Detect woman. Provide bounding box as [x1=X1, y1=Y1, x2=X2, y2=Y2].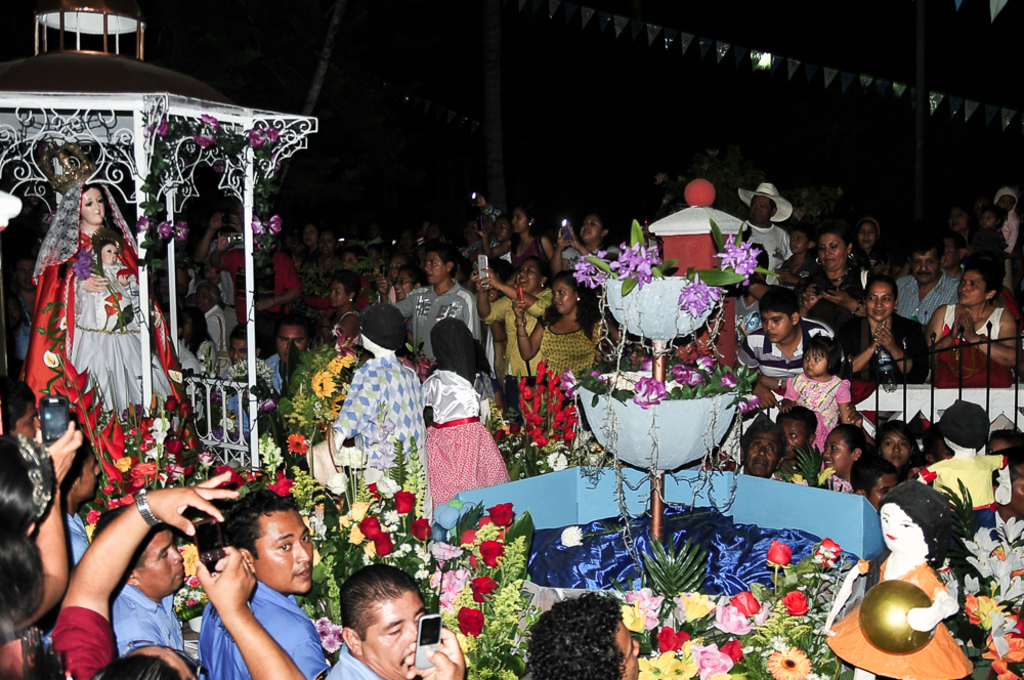
[x1=514, y1=270, x2=596, y2=381].
